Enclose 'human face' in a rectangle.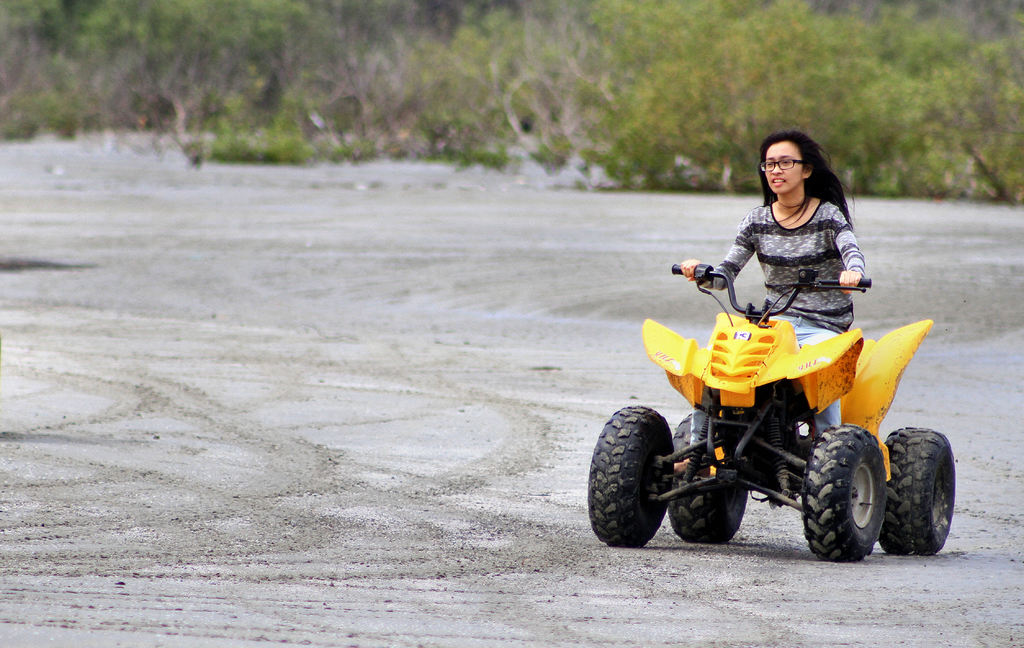
bbox=(766, 145, 799, 192).
